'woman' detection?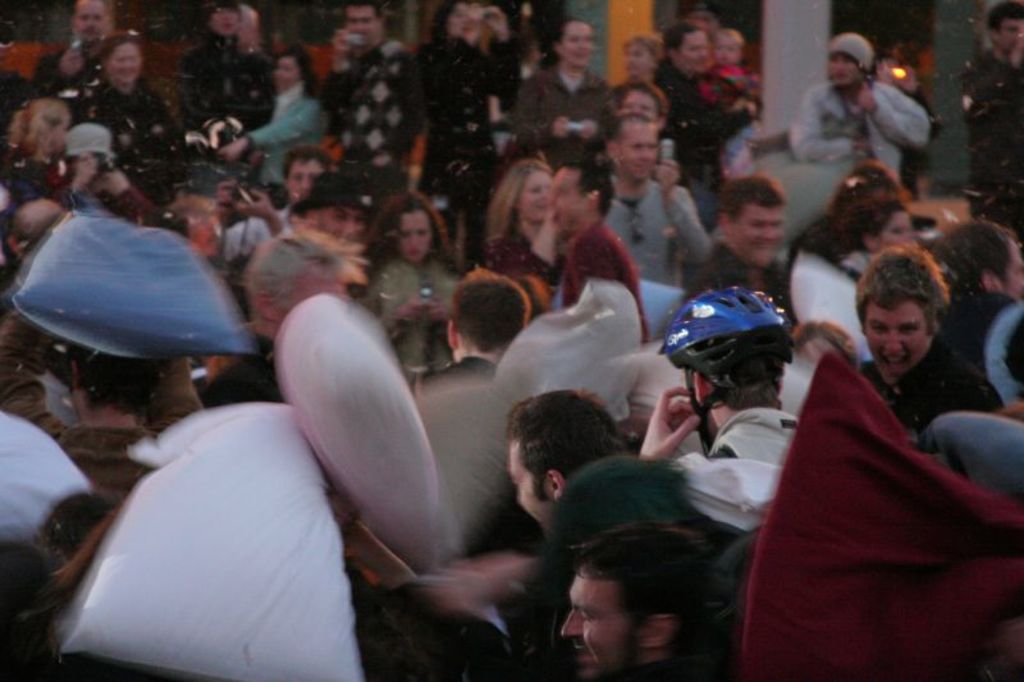
x1=84 y1=36 x2=187 y2=143
